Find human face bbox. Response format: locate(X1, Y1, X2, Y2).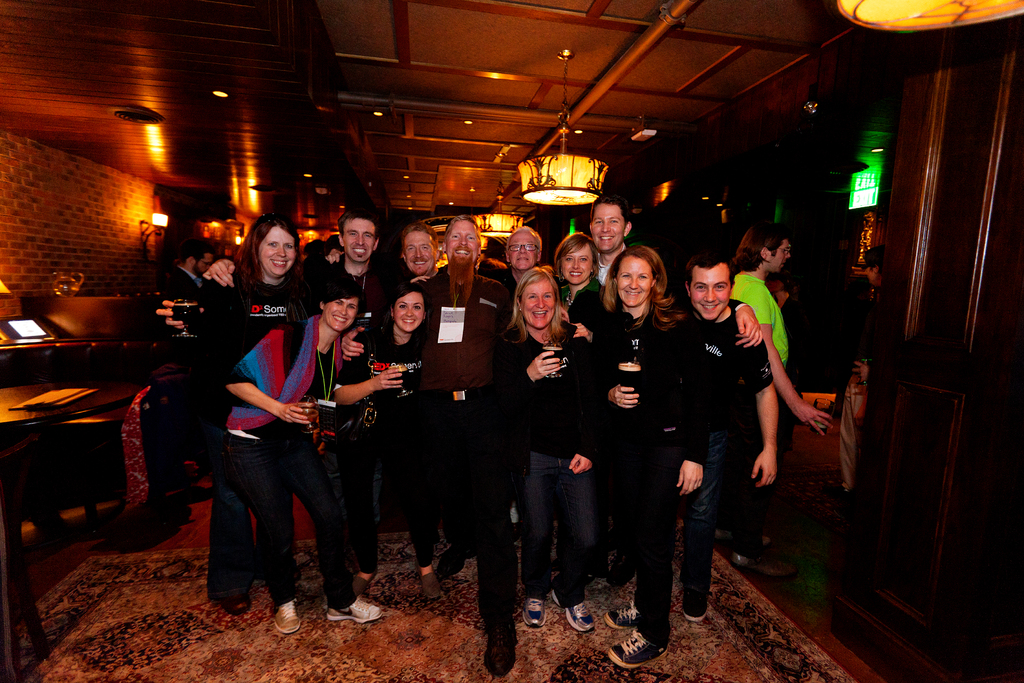
locate(591, 202, 625, 253).
